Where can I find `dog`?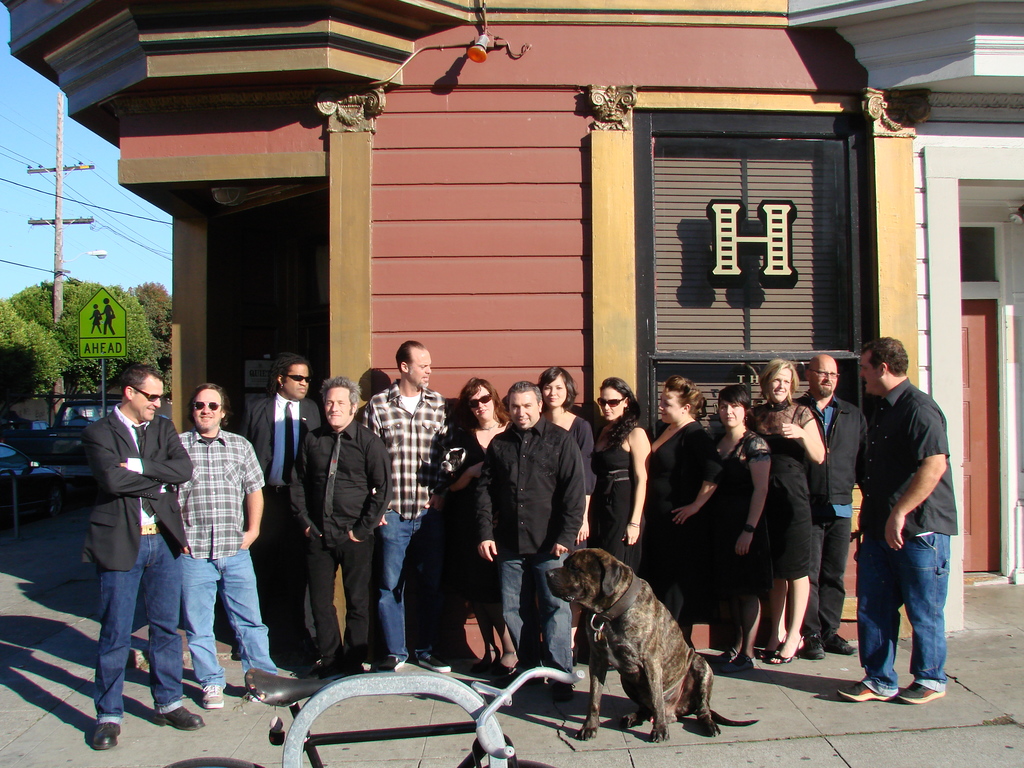
You can find it at [542,545,760,750].
